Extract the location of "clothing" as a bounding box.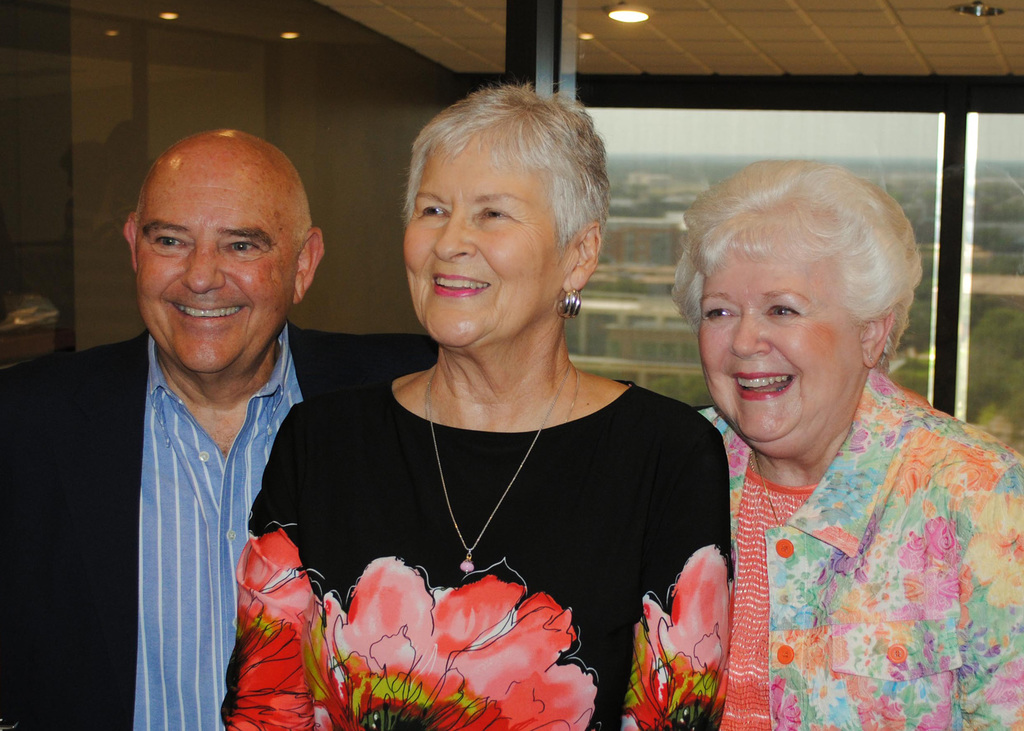
region(692, 366, 1023, 730).
